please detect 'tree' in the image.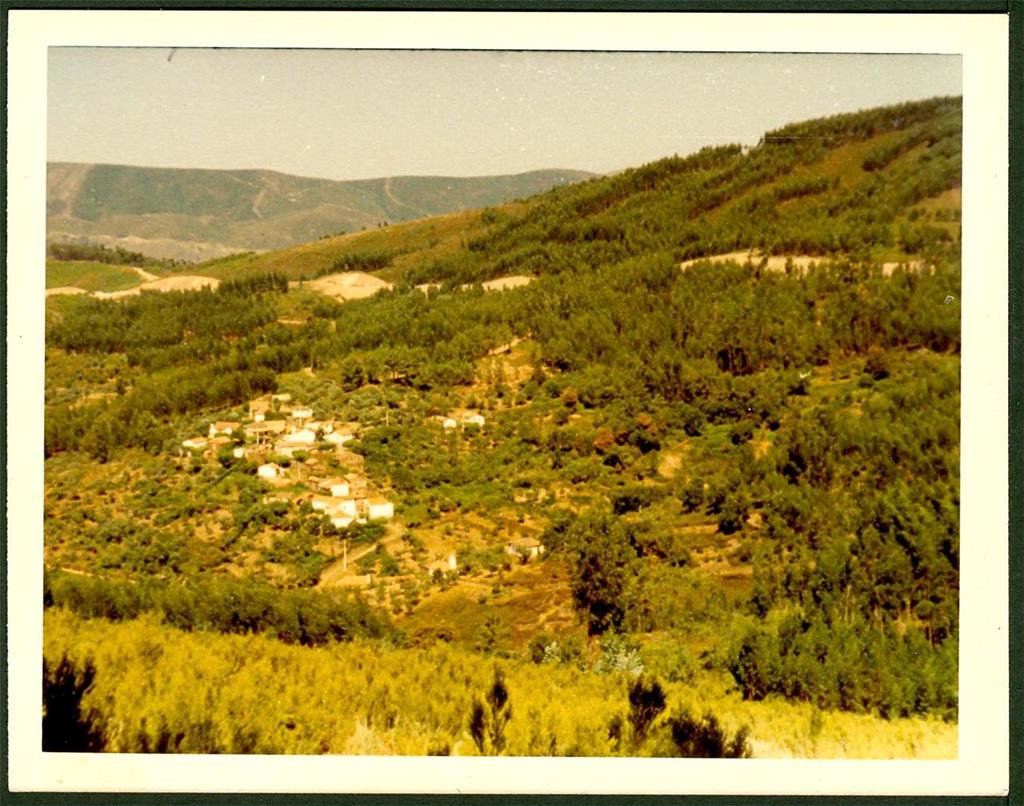
349 541 409 573.
